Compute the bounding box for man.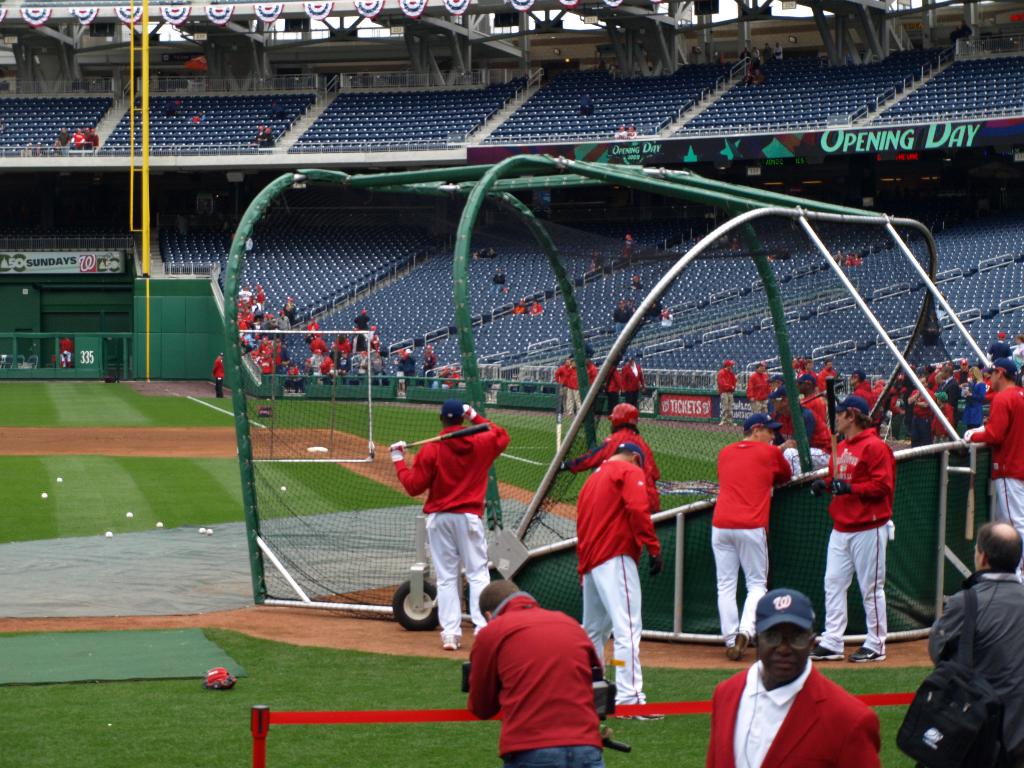
(left=469, top=580, right=605, bottom=767).
